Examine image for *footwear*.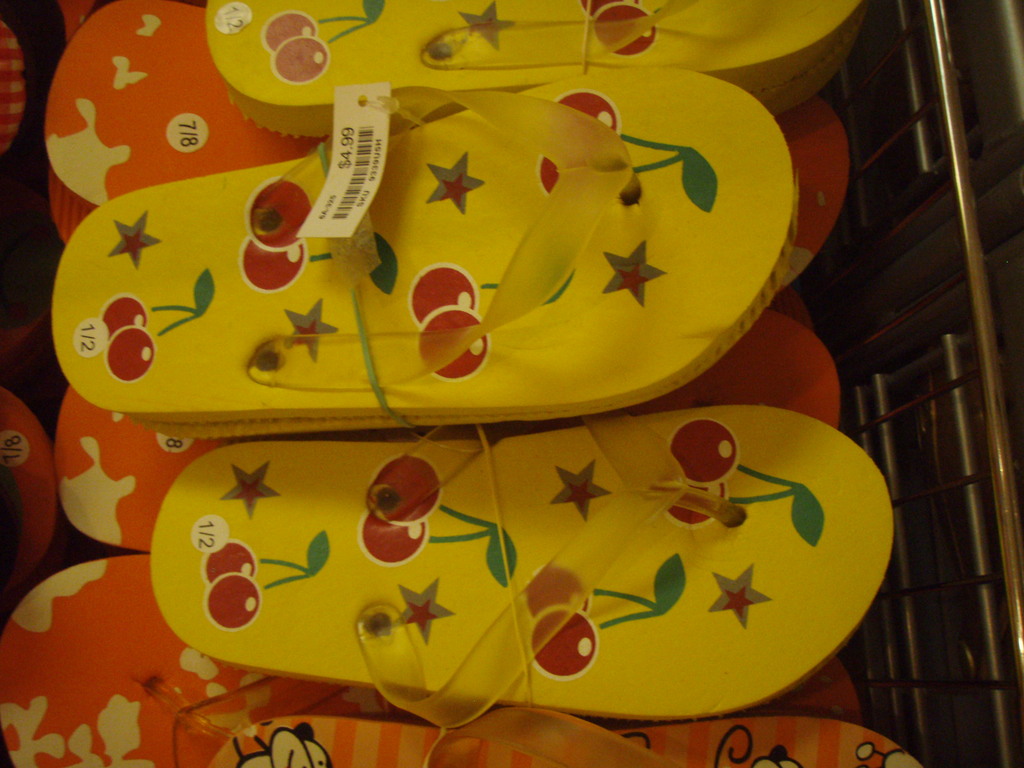
Examination result: left=209, top=703, right=924, bottom=767.
